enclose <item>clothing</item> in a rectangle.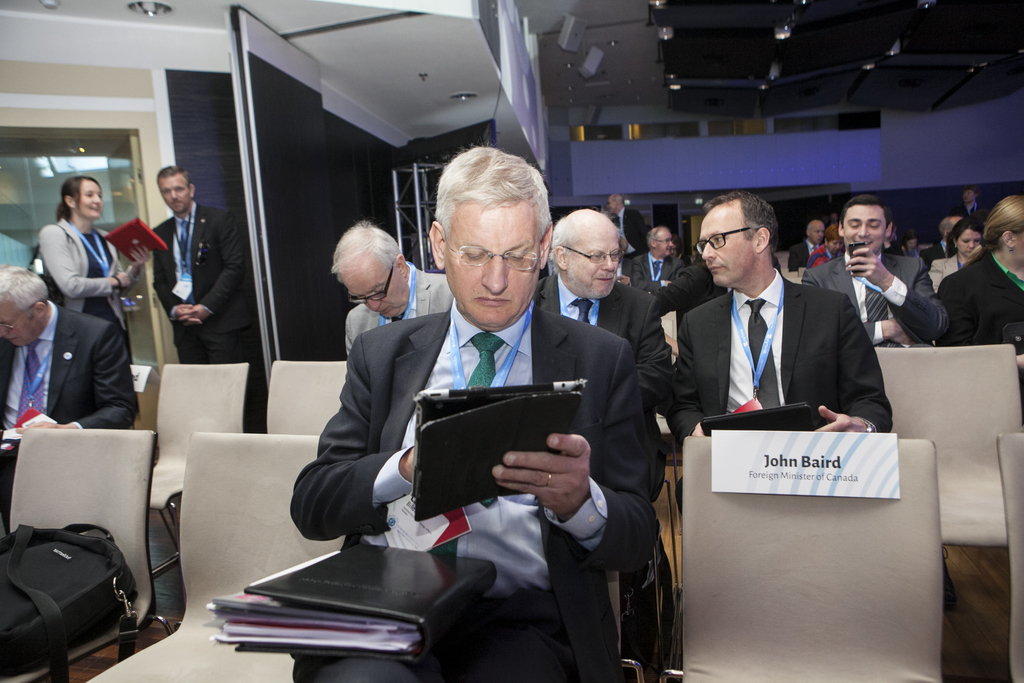
detection(785, 249, 941, 358).
